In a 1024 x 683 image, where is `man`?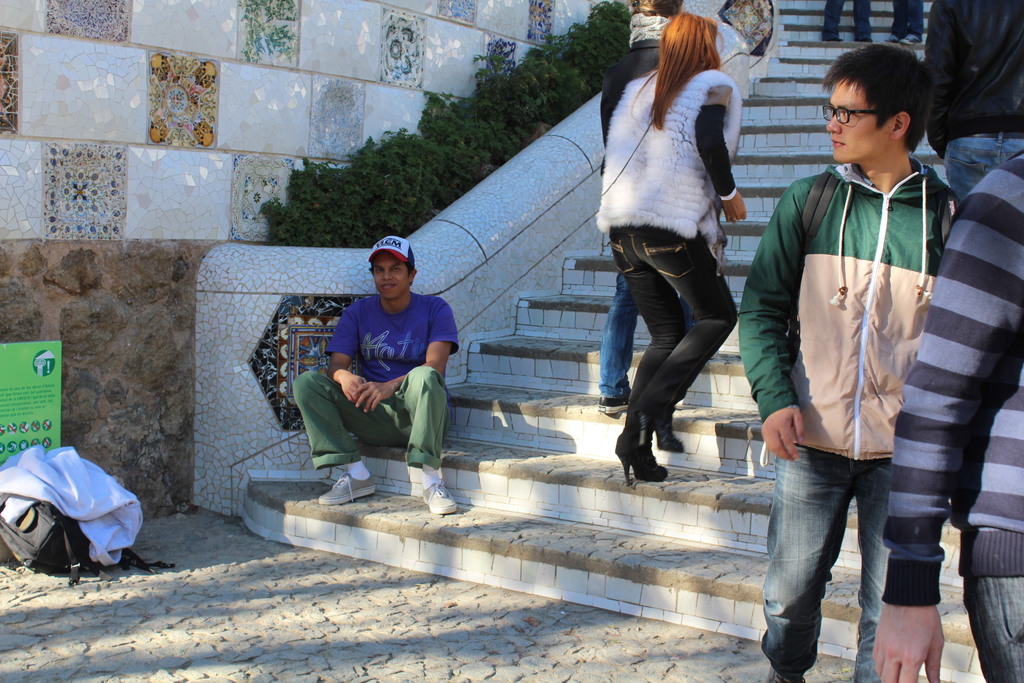
<region>735, 42, 963, 682</region>.
